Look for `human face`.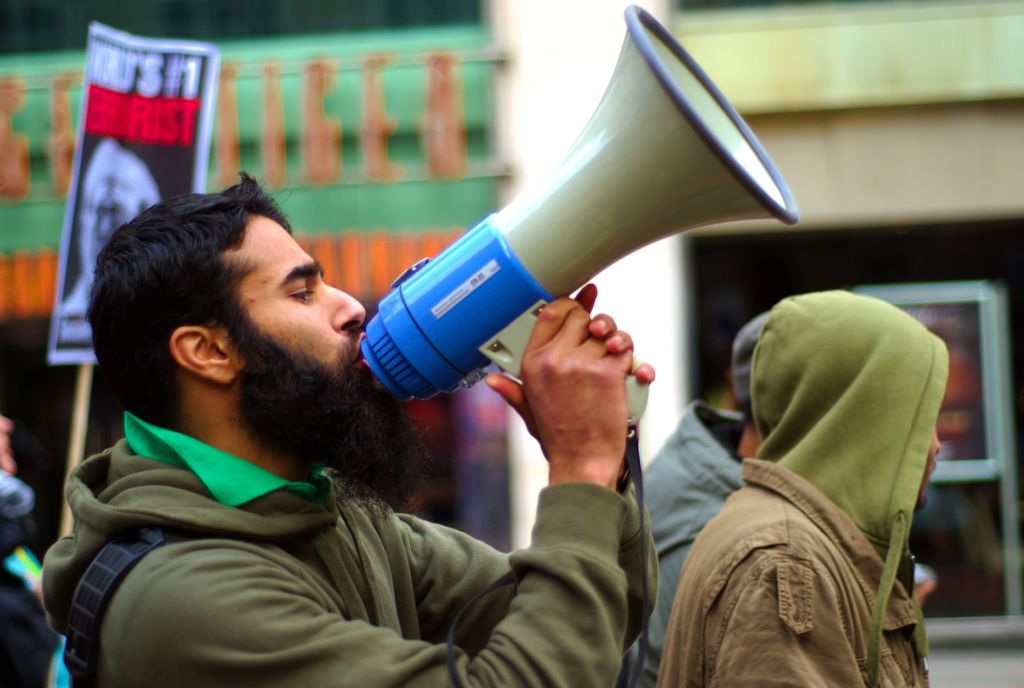
Found: bbox(240, 217, 383, 390).
